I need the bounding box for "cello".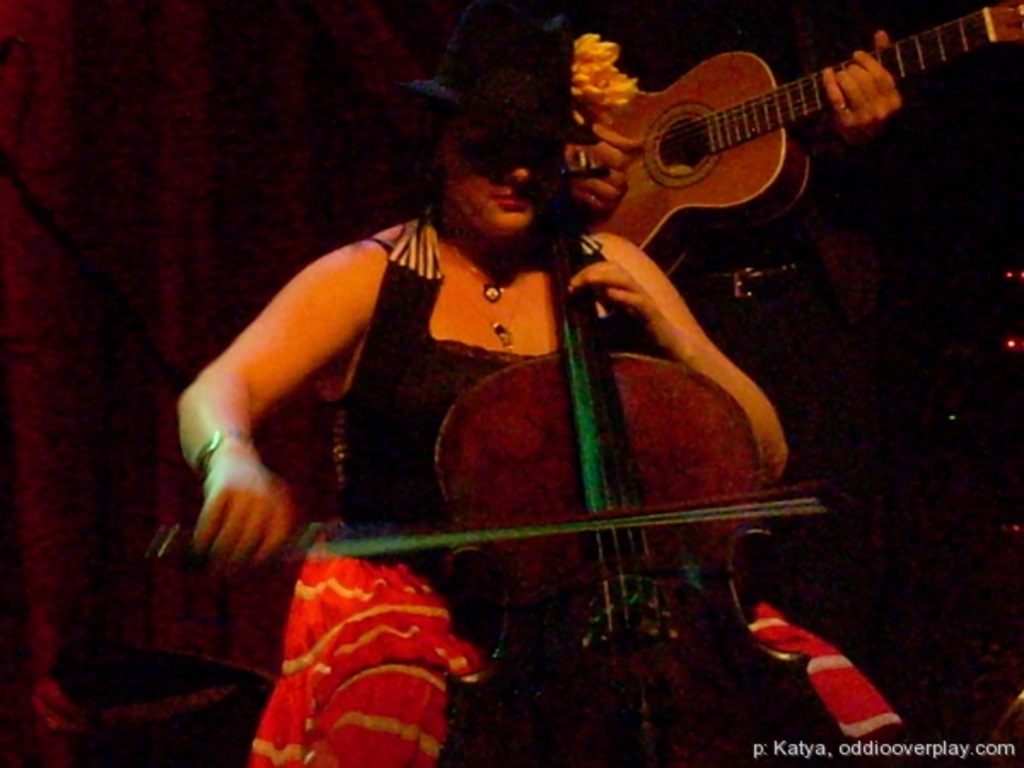
Here it is: 147,121,836,766.
